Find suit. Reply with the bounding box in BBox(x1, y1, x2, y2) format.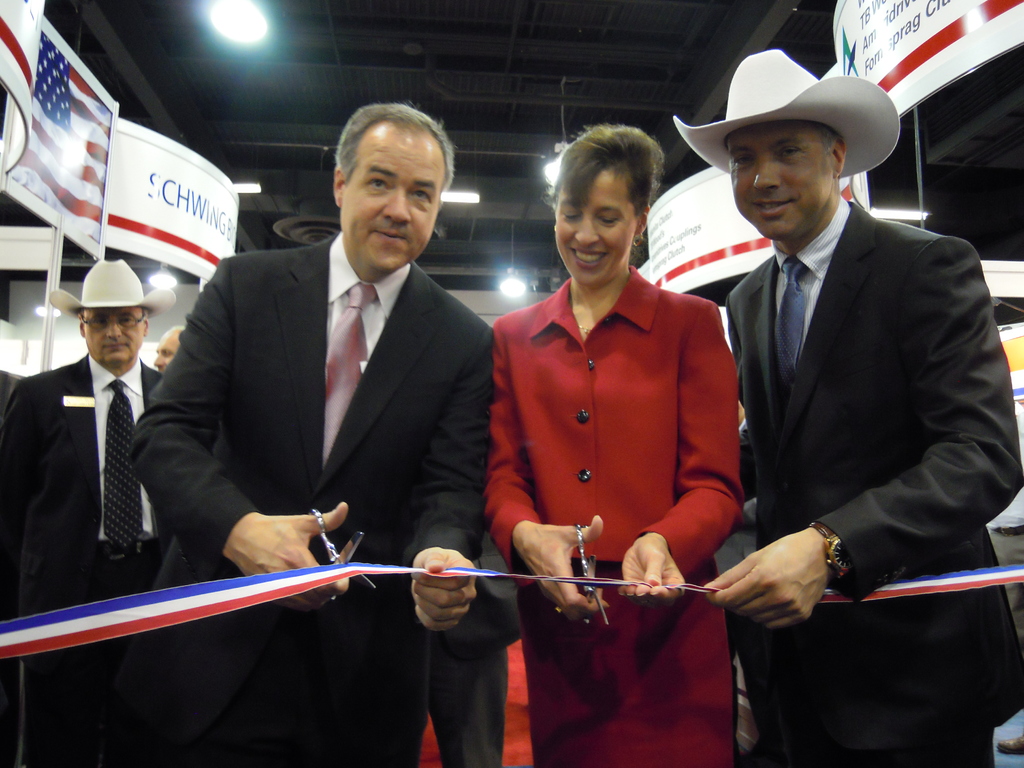
BBox(731, 193, 1023, 767).
